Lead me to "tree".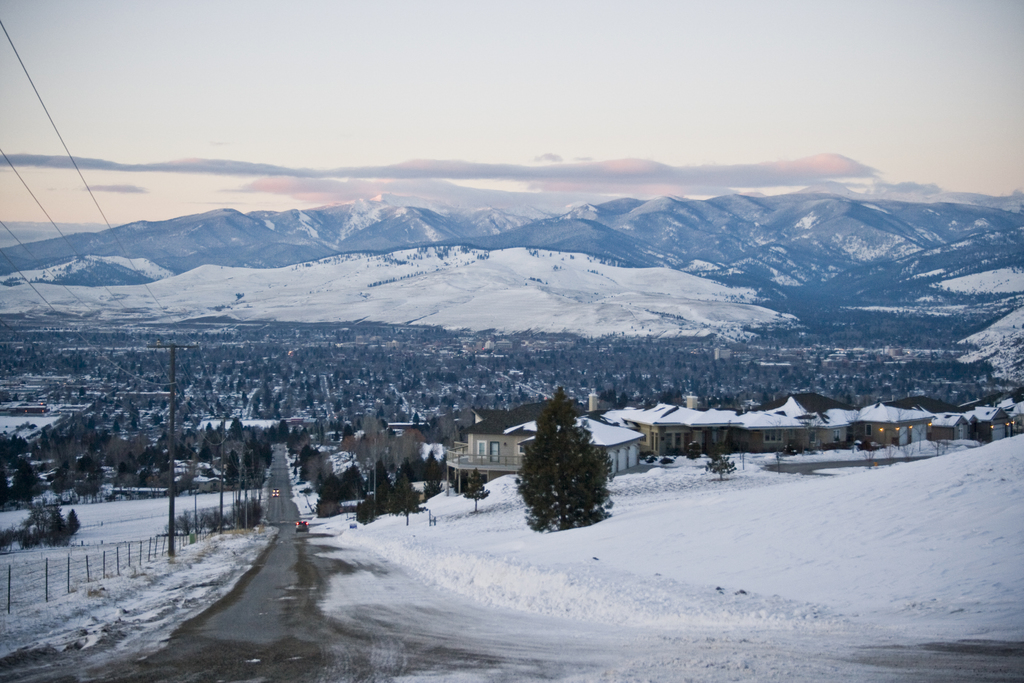
Lead to {"x1": 467, "y1": 462, "x2": 488, "y2": 512}.
